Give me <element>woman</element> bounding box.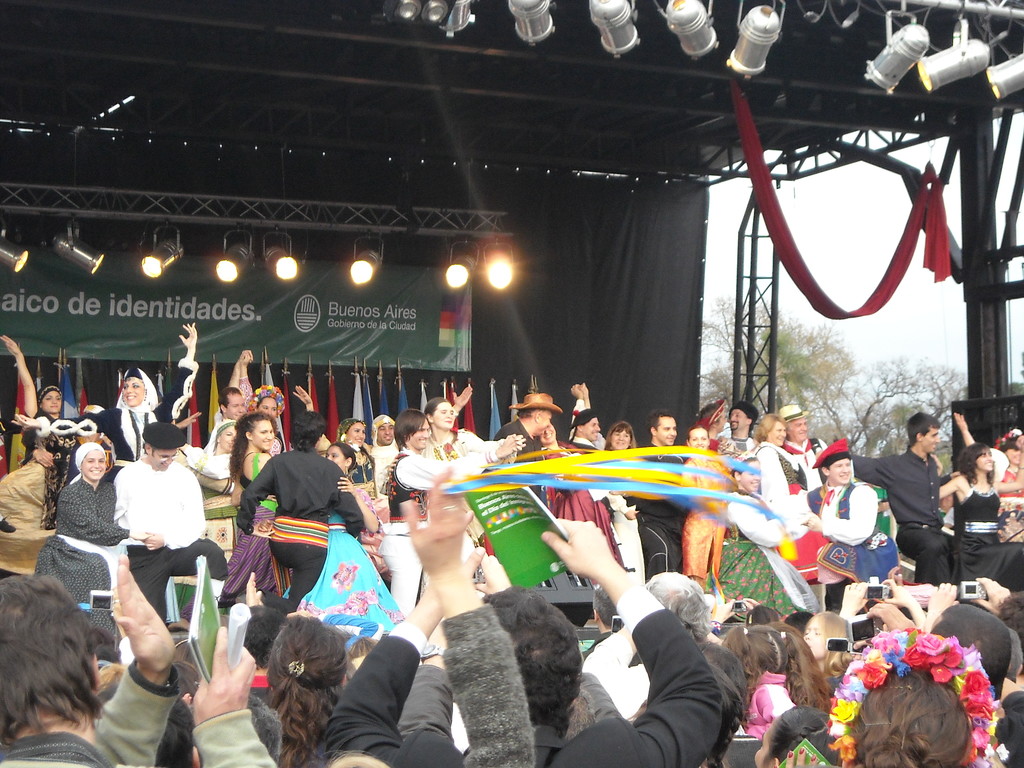
detection(675, 417, 731, 590).
